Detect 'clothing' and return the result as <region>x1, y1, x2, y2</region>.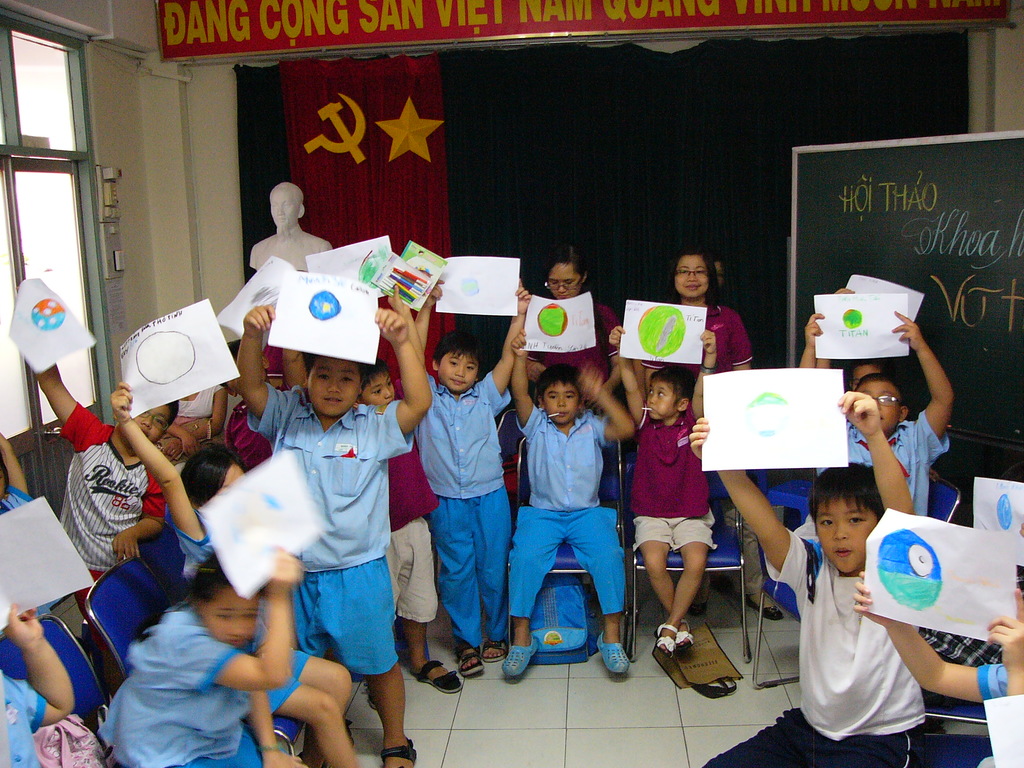
<region>977, 660, 1009, 707</region>.
